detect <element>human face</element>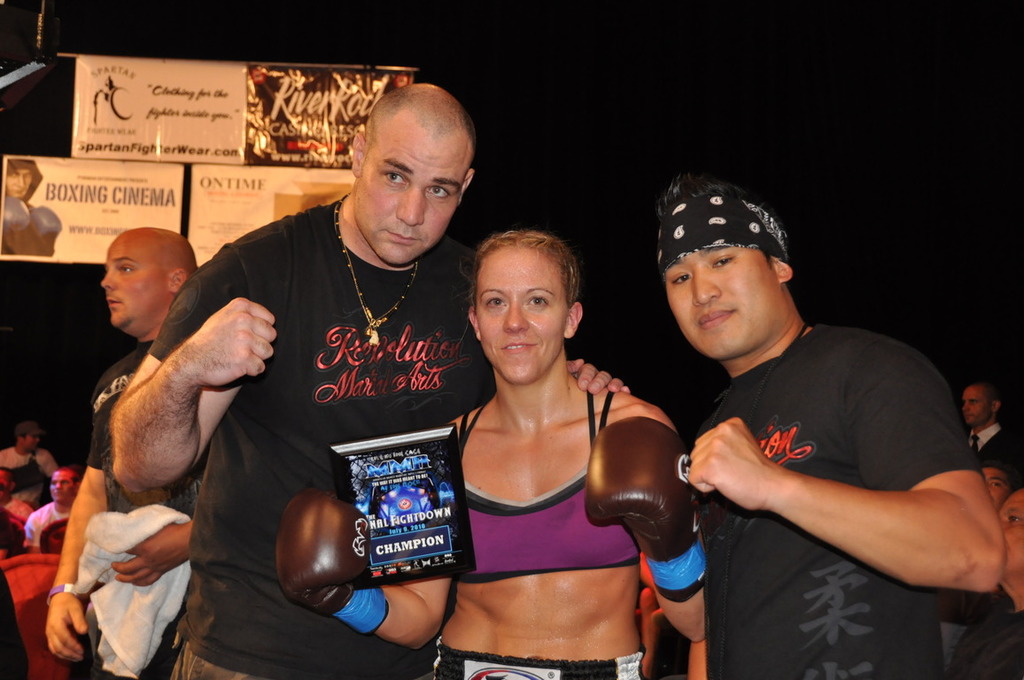
[left=358, top=133, right=468, bottom=261]
